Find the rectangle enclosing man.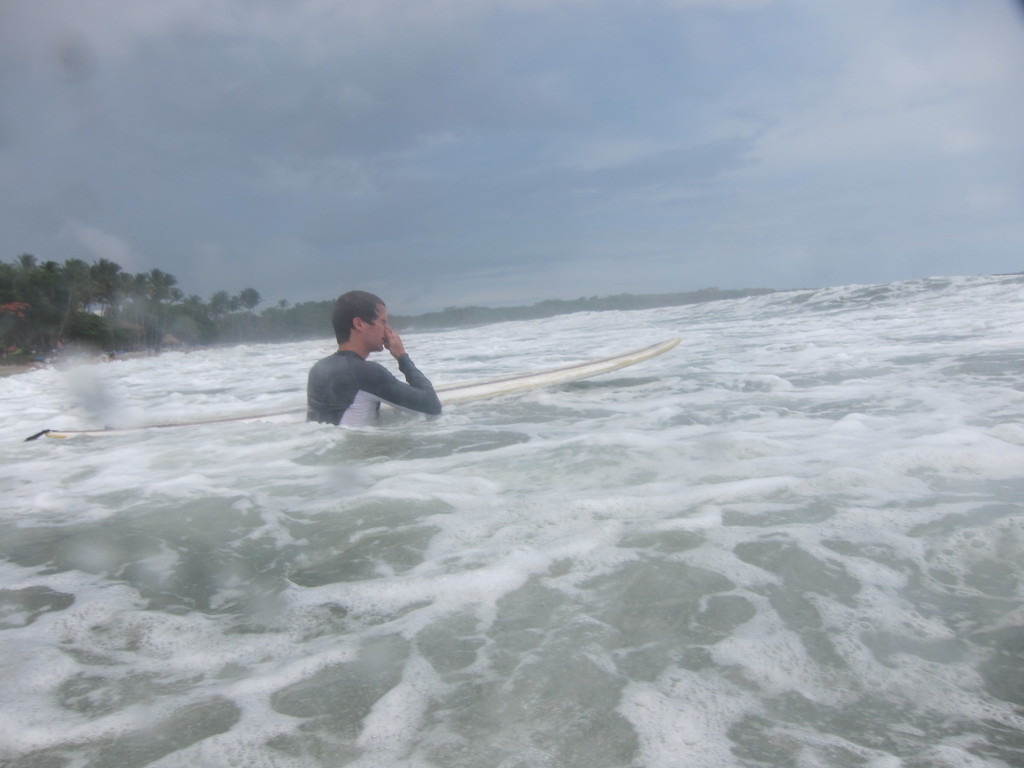
<box>305,292,439,440</box>.
